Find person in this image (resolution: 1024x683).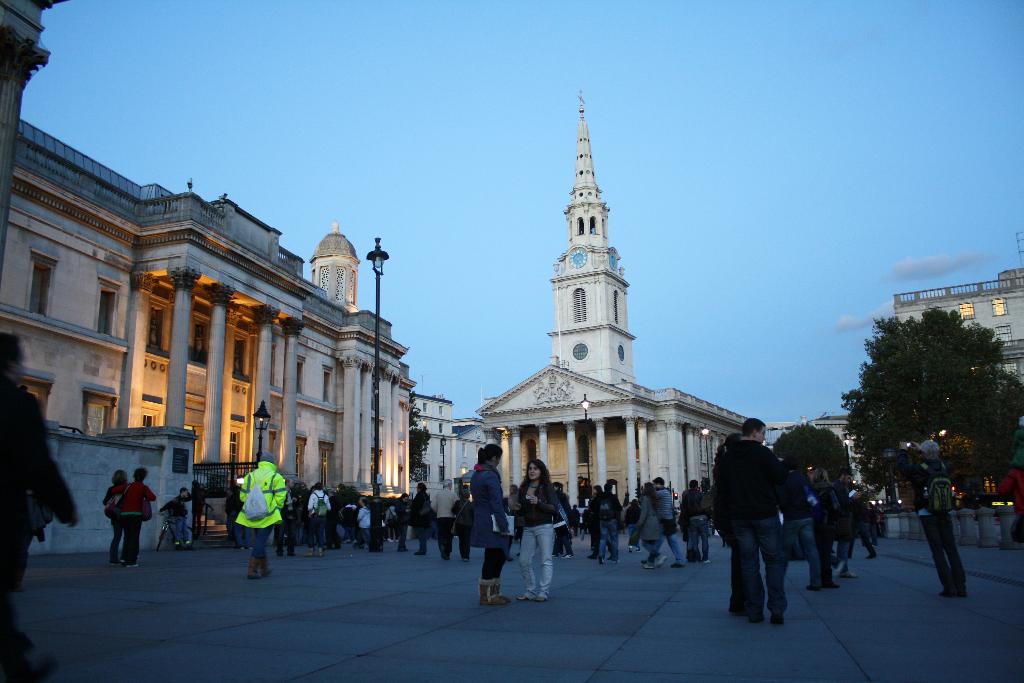
467:439:512:609.
